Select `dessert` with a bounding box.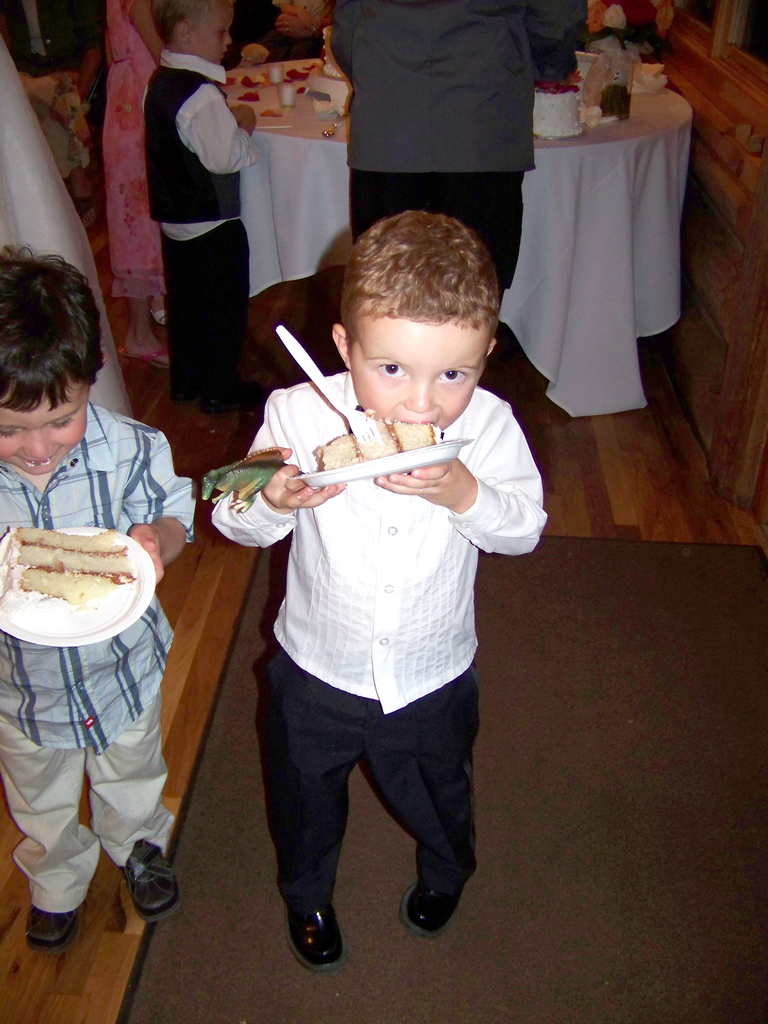
<bbox>6, 518, 163, 686</bbox>.
